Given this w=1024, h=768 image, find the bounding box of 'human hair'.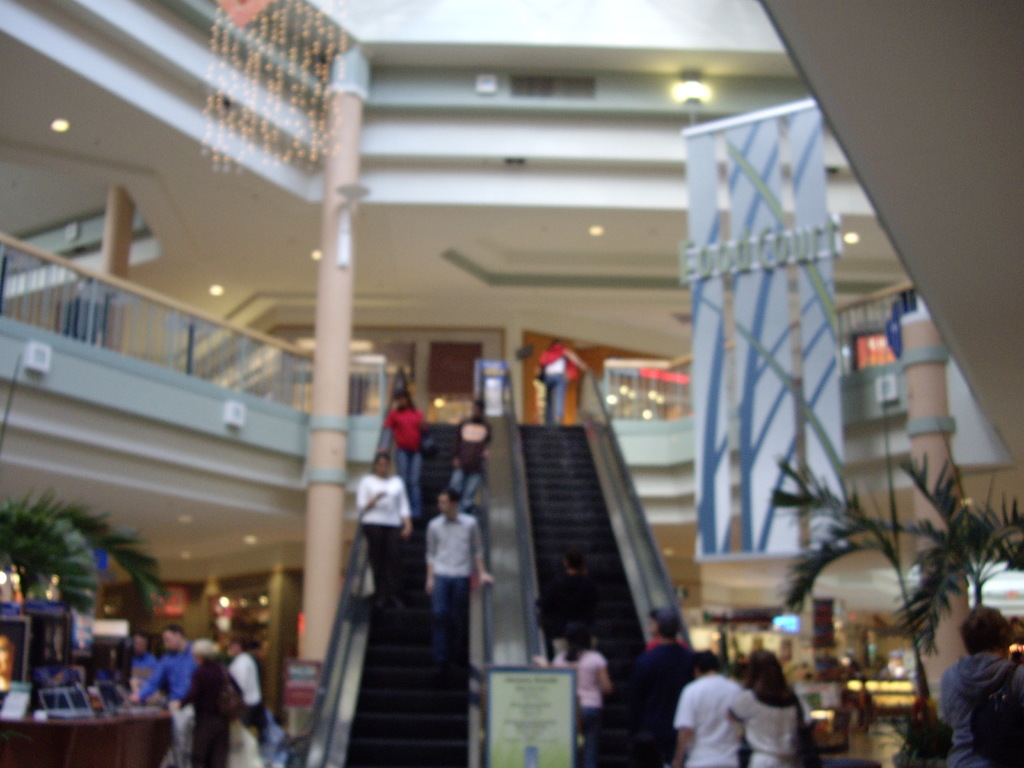
<bbox>188, 637, 215, 664</bbox>.
